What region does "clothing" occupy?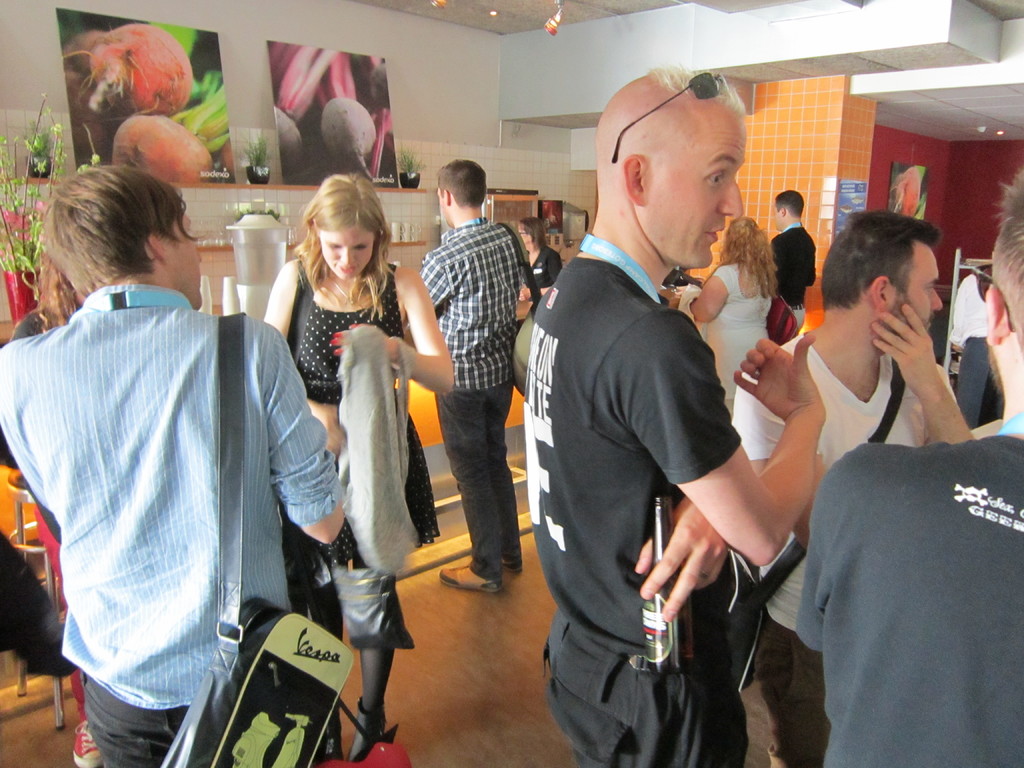
424, 218, 526, 573.
